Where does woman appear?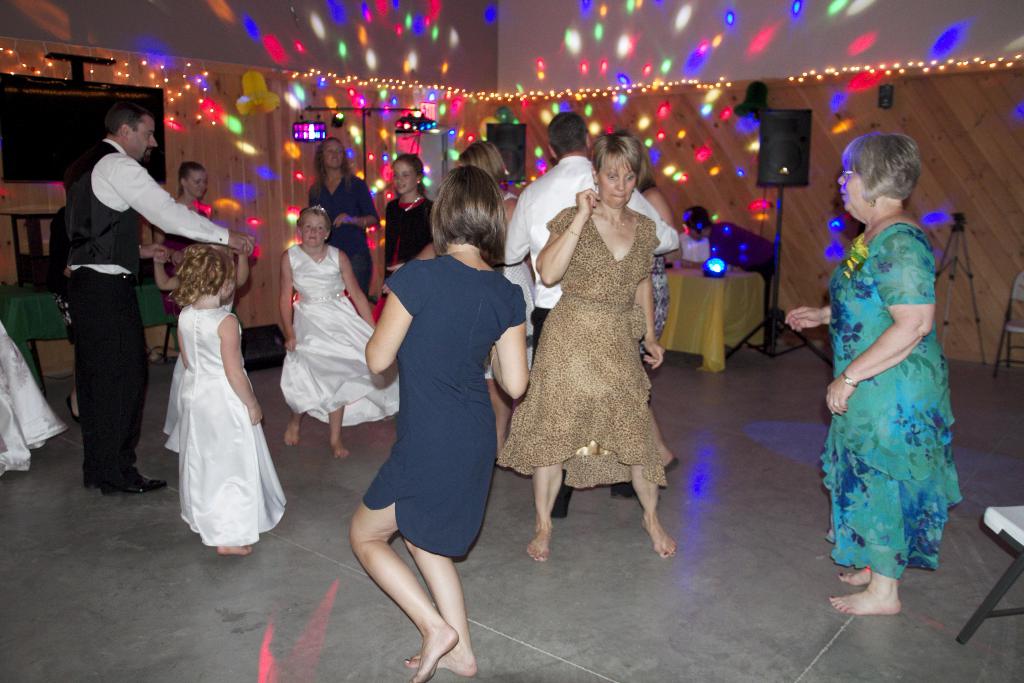
Appears at [left=512, top=123, right=696, bottom=565].
